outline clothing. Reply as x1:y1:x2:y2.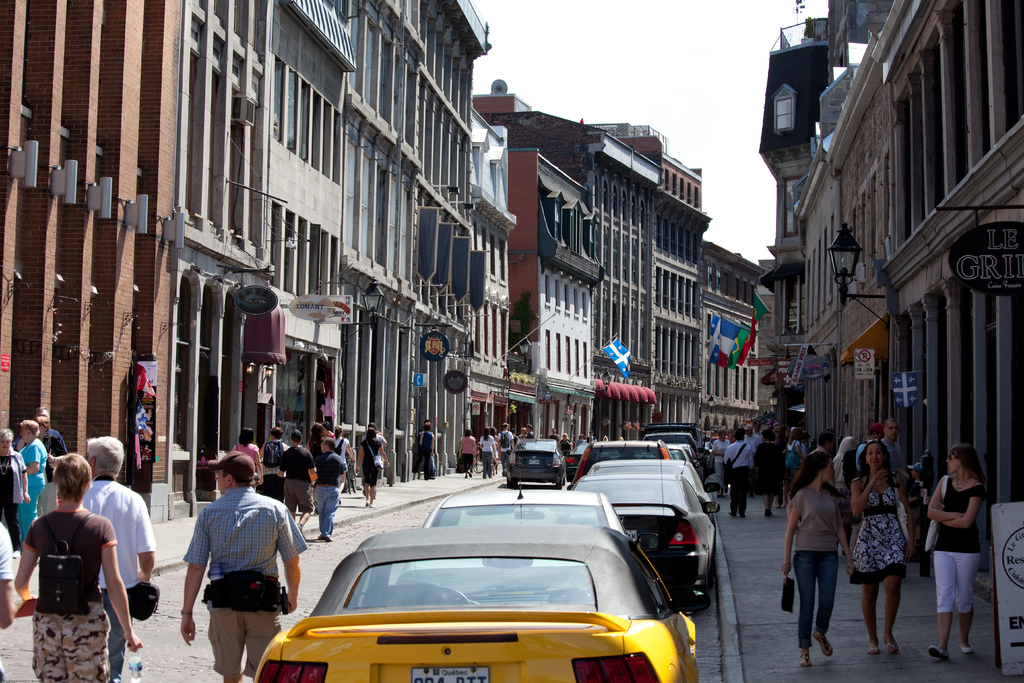
918:478:966:621.
